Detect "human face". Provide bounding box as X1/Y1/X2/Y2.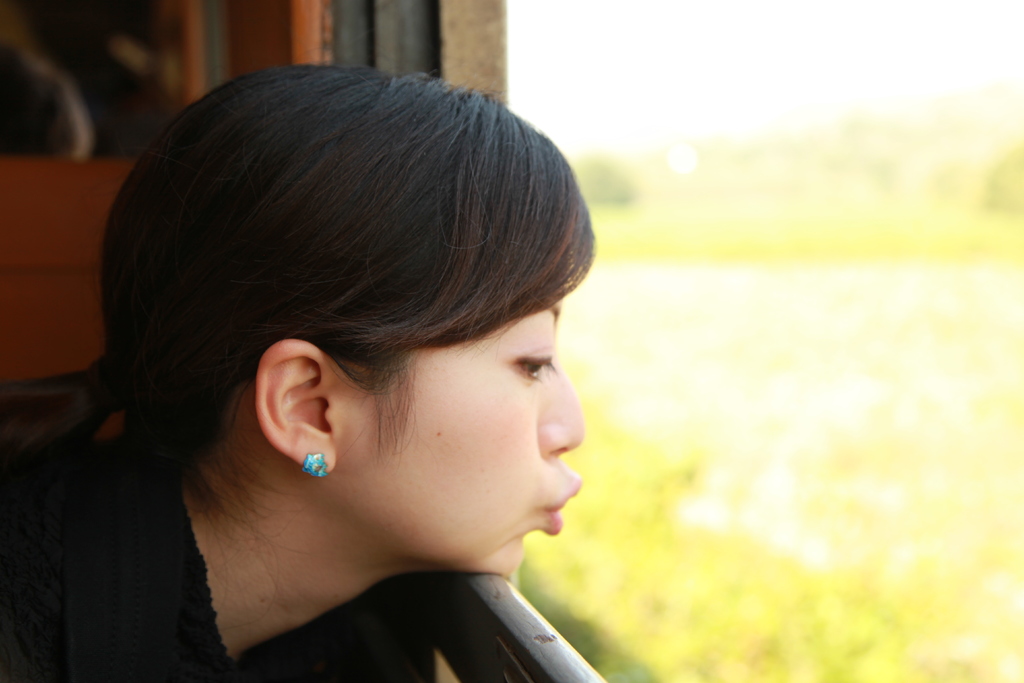
371/299/586/576.
